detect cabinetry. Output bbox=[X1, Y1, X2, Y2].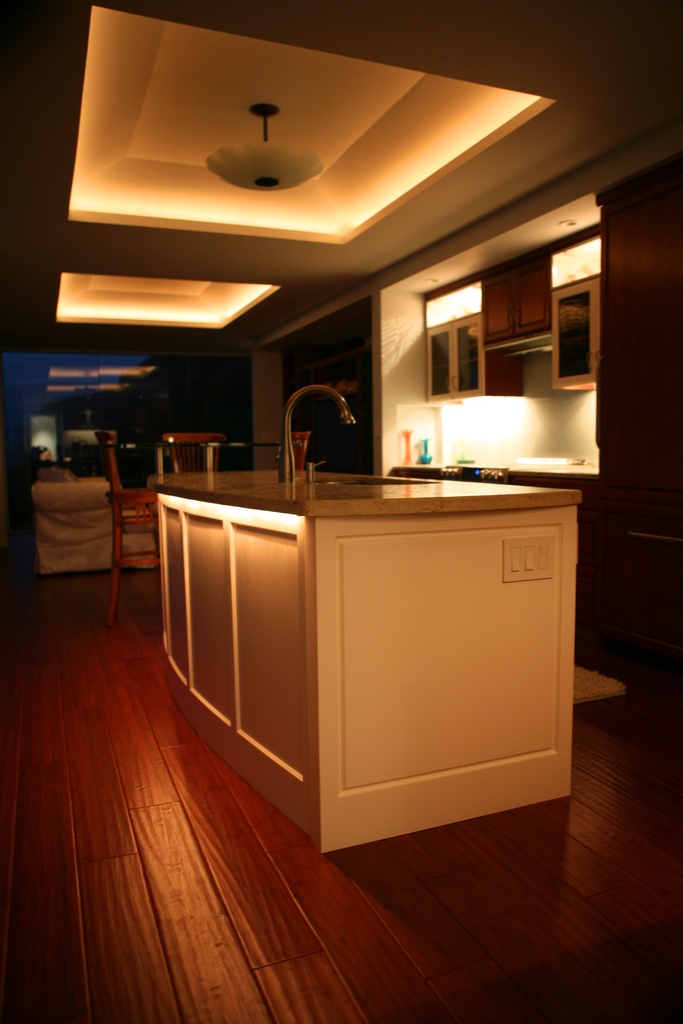
bbox=[148, 468, 580, 858].
